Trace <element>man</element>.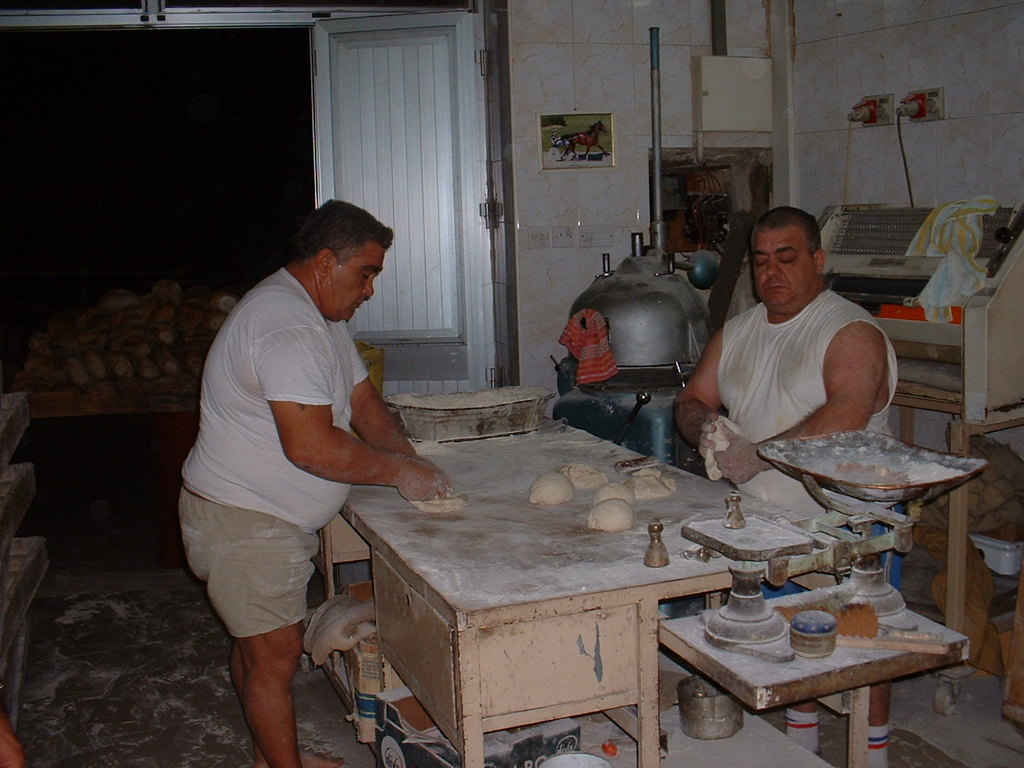
Traced to detection(181, 201, 458, 764).
